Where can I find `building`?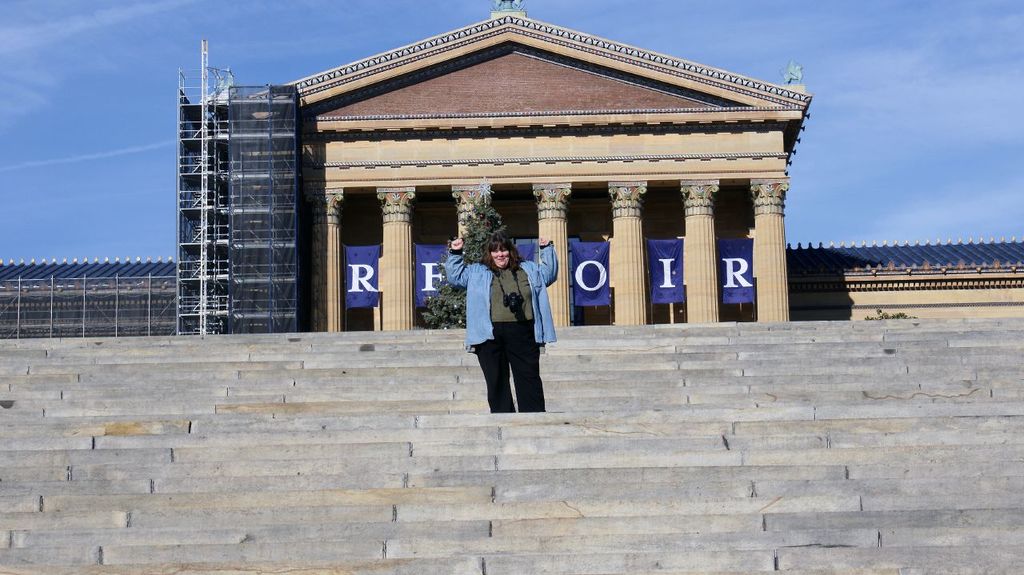
You can find it at {"left": 791, "top": 240, "right": 1022, "bottom": 321}.
